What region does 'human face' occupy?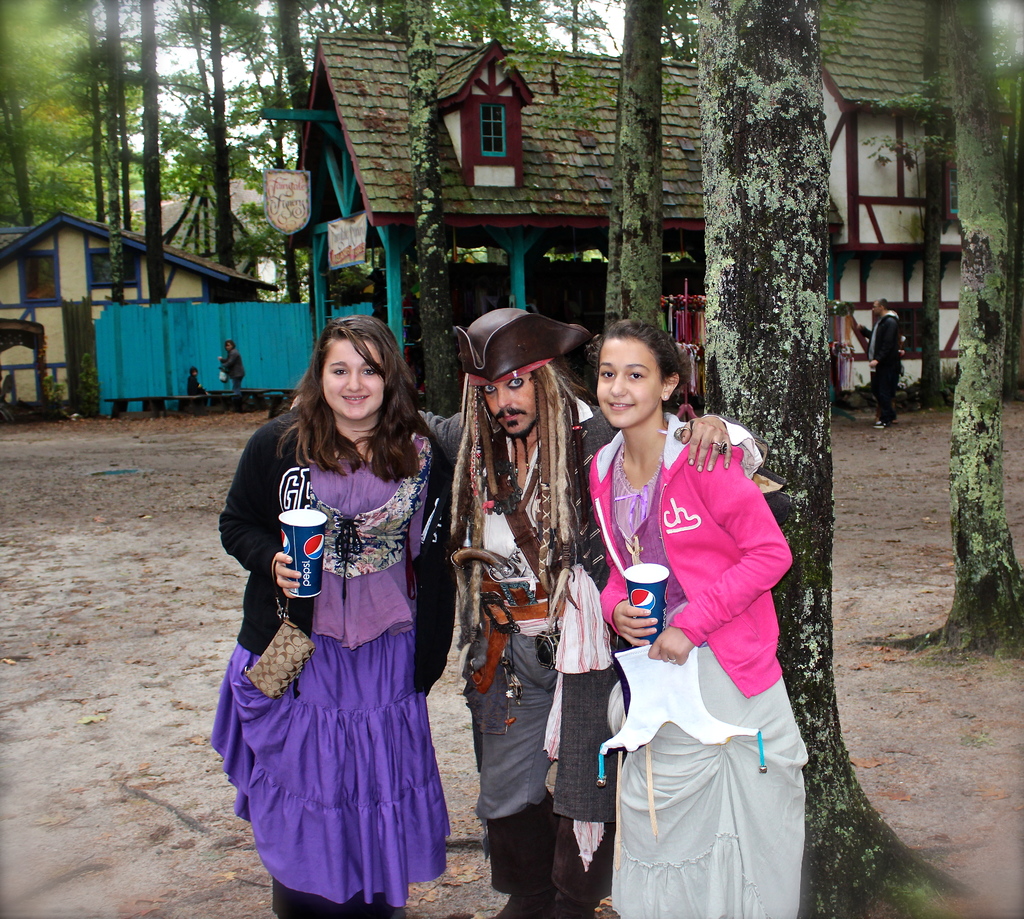
{"left": 596, "top": 339, "right": 662, "bottom": 429}.
